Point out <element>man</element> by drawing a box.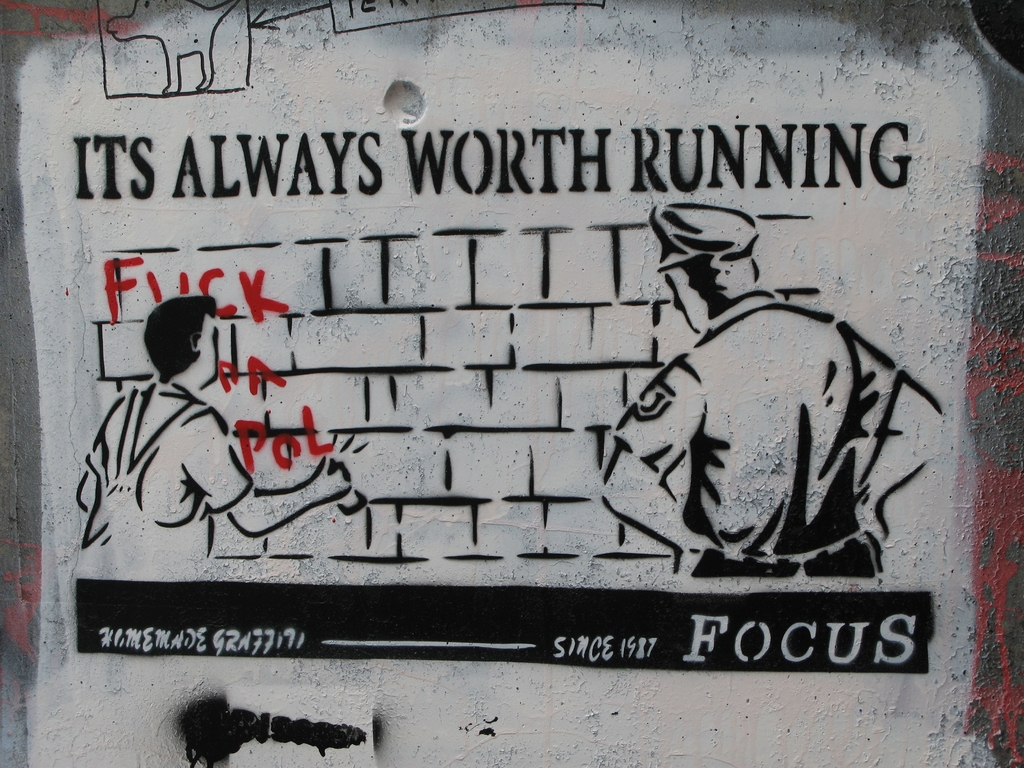
599/250/902/607.
